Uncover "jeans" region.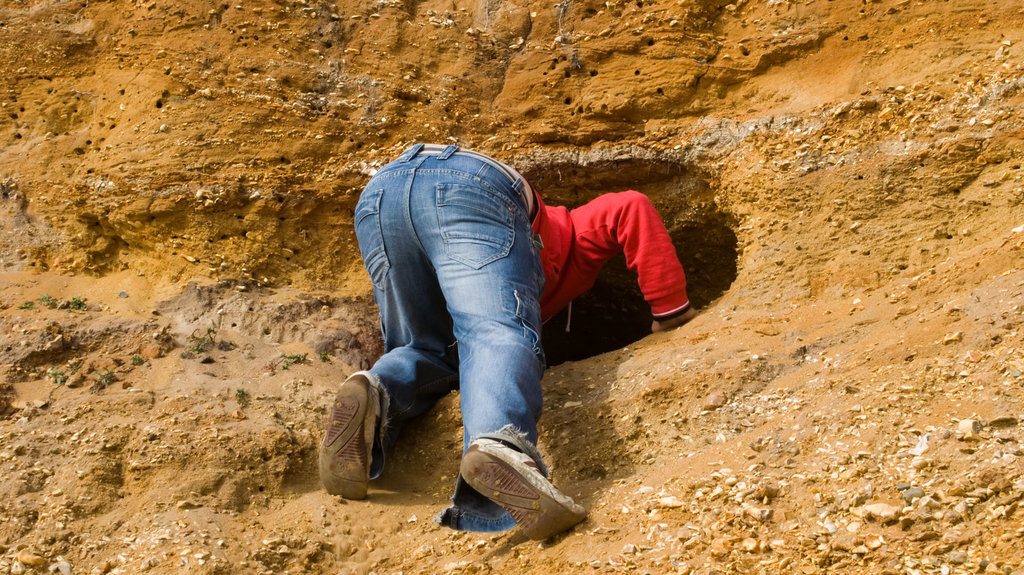
Uncovered: l=346, t=165, r=600, b=501.
